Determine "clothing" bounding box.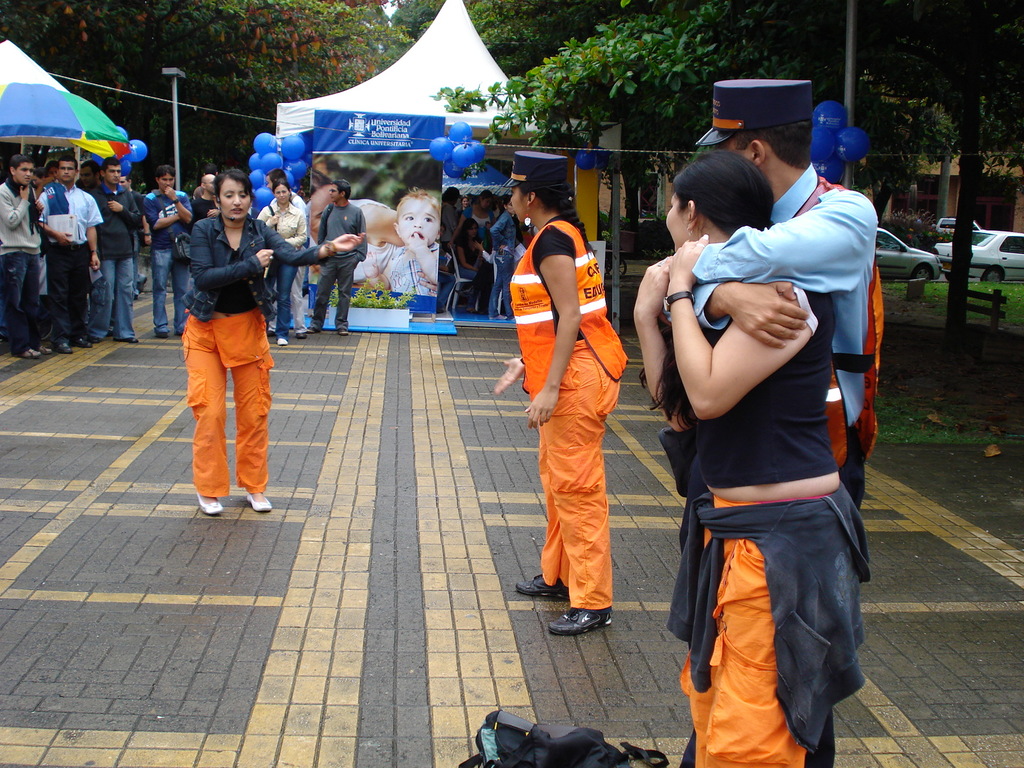
Determined: l=255, t=198, r=305, b=336.
